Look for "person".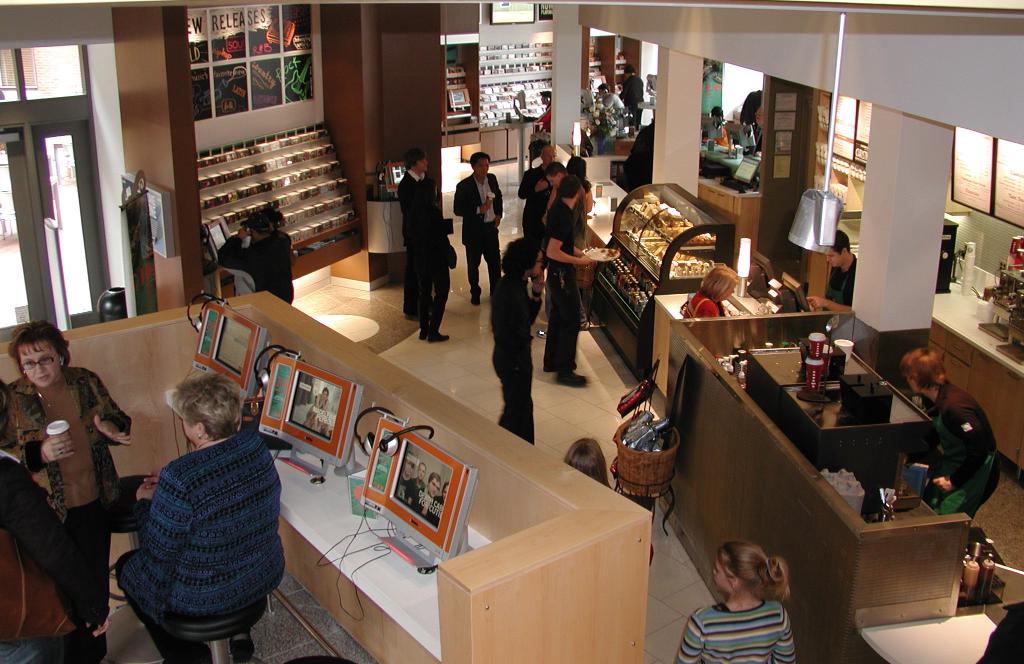
Found: <region>623, 67, 645, 124</region>.
